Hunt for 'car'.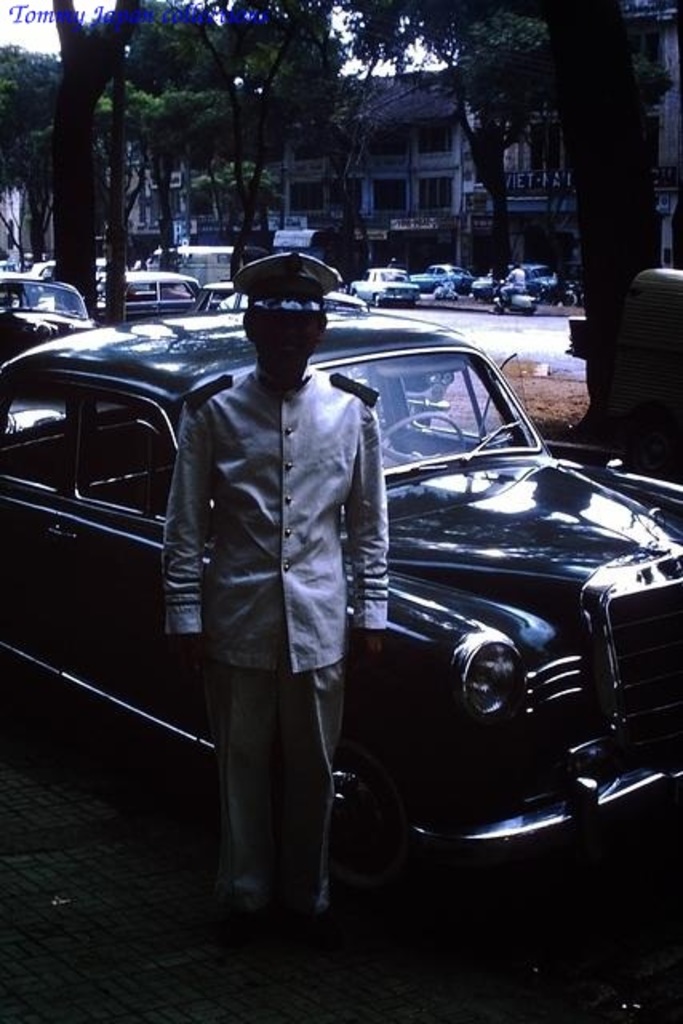
Hunted down at [x1=43, y1=269, x2=665, y2=914].
